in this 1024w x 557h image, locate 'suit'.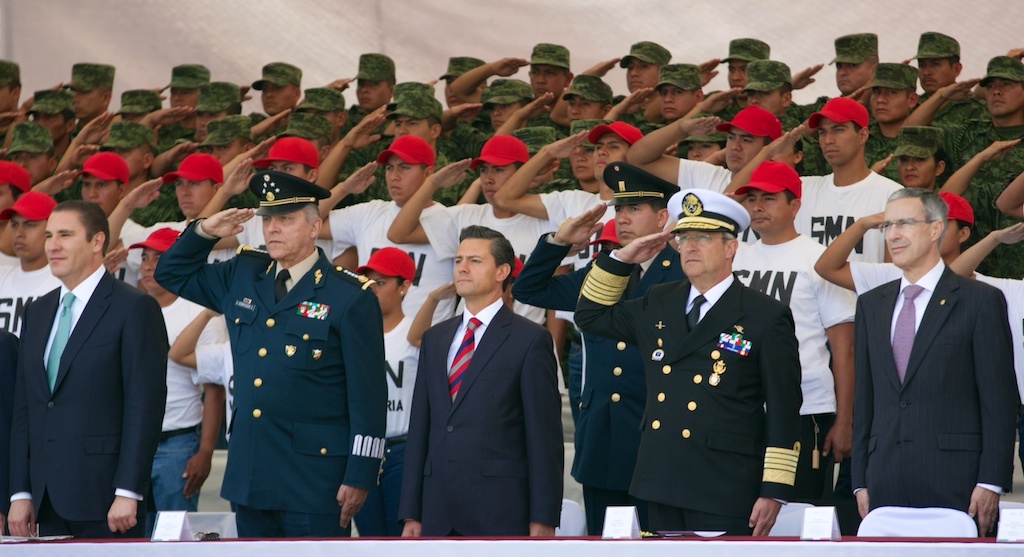
Bounding box: 155, 213, 386, 539.
